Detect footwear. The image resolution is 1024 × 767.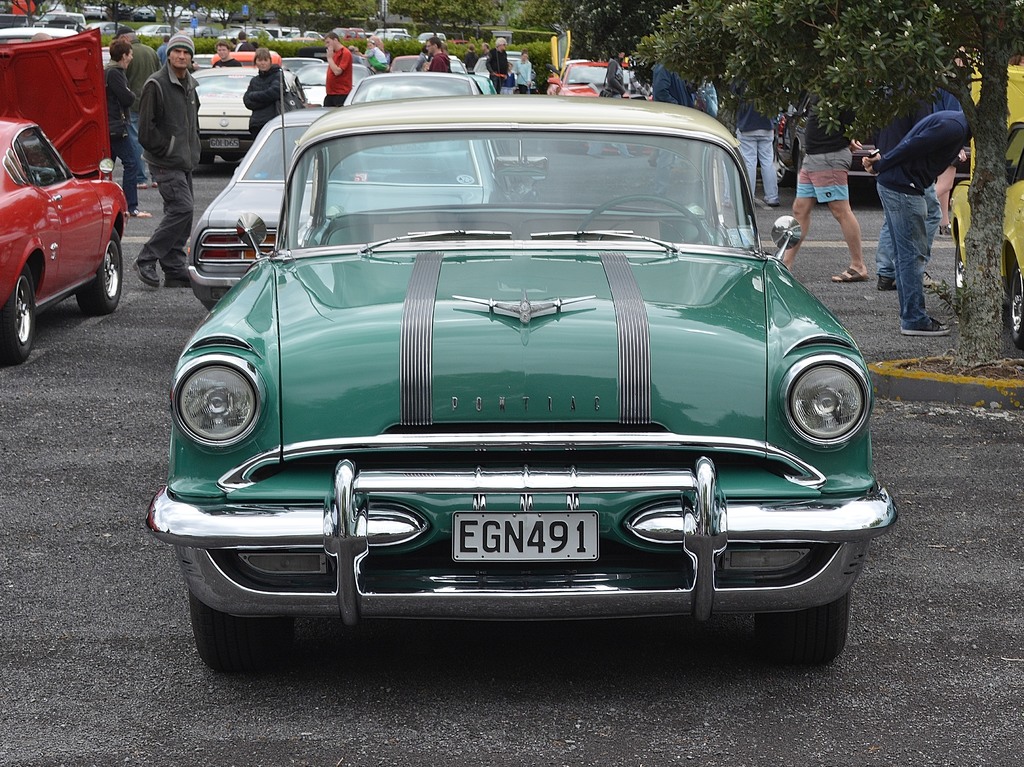
locate(129, 210, 152, 217).
